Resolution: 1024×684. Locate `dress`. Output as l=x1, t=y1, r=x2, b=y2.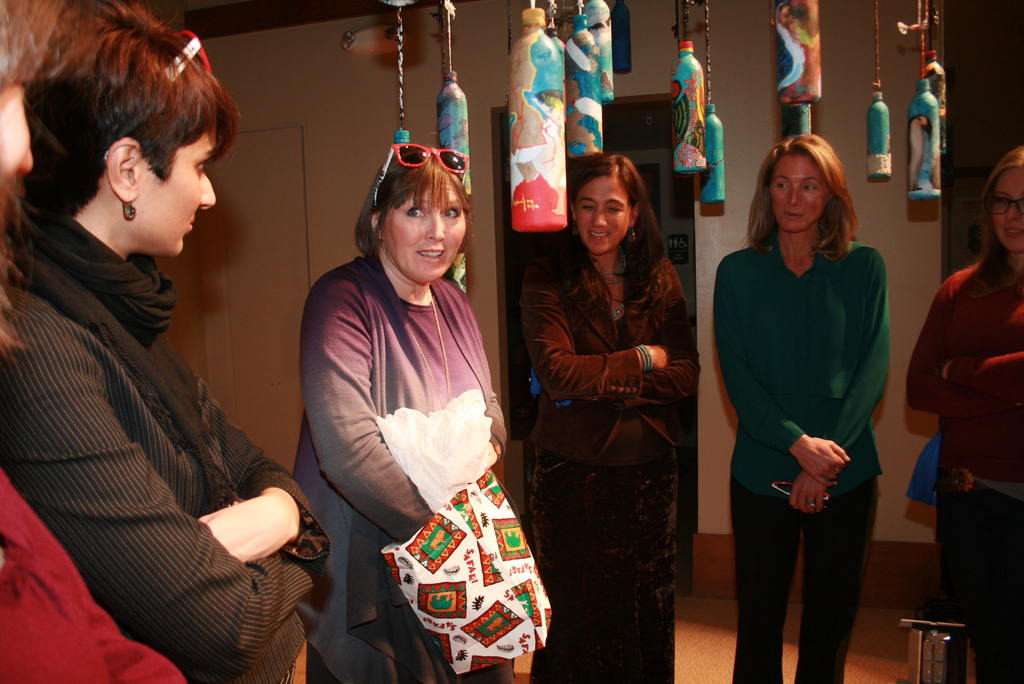
l=719, t=232, r=897, b=683.
